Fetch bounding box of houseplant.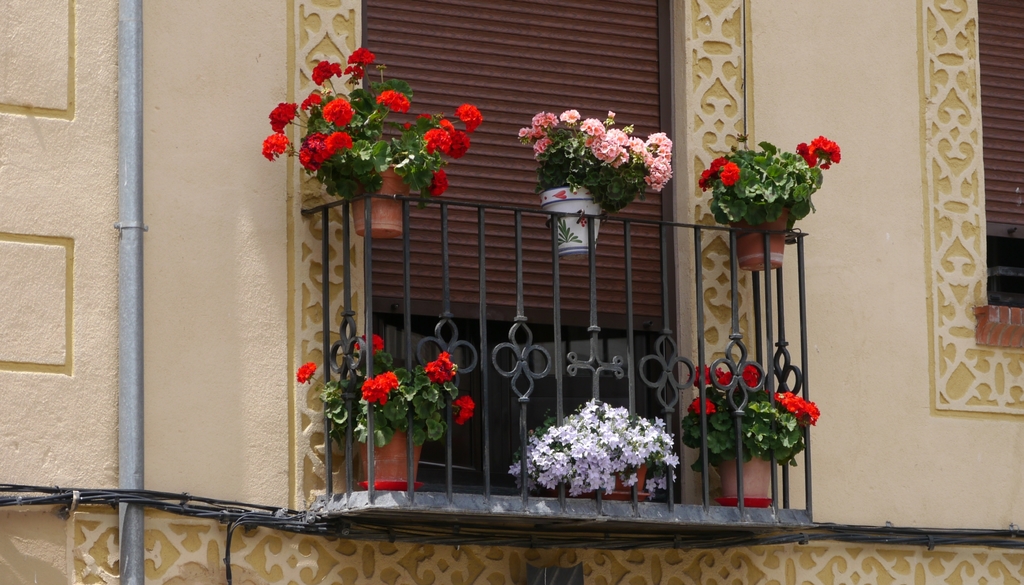
Bbox: detection(514, 104, 673, 252).
